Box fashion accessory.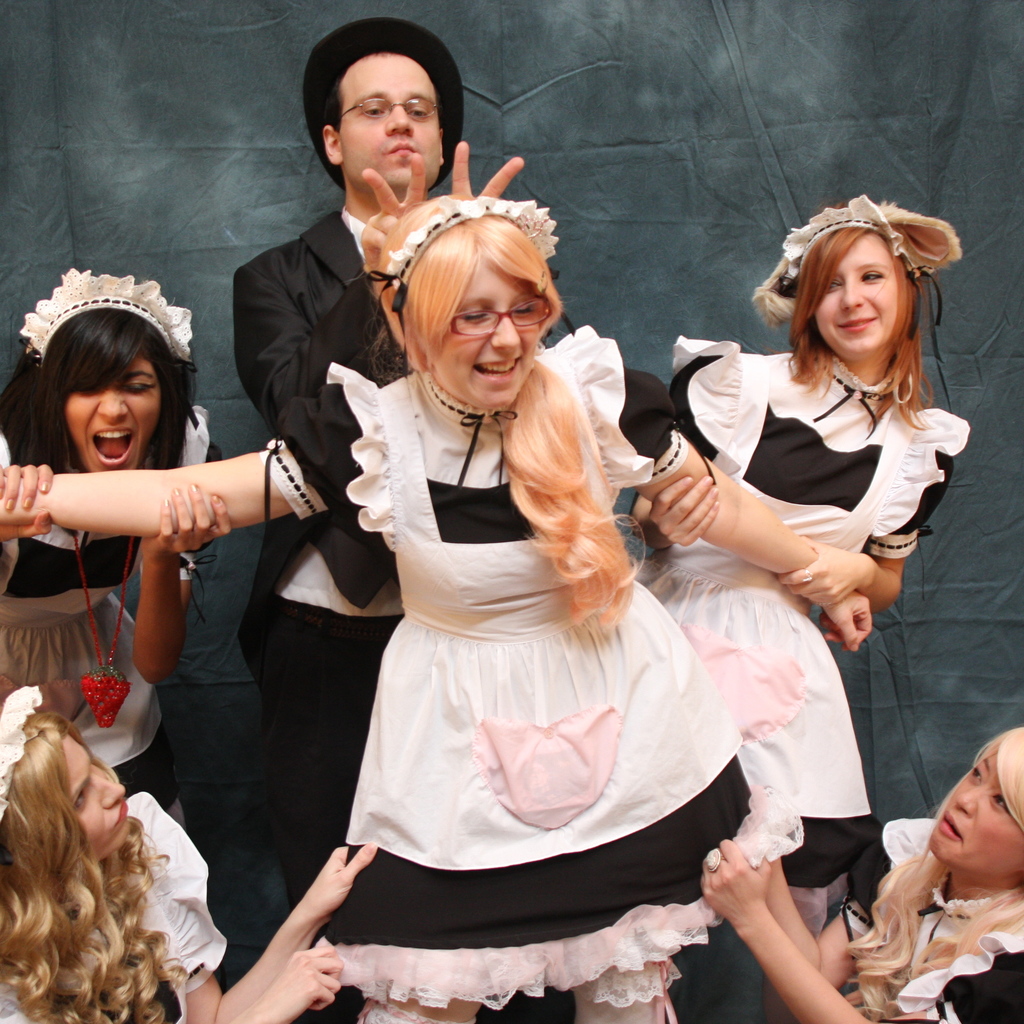
box=[2, 265, 201, 429].
